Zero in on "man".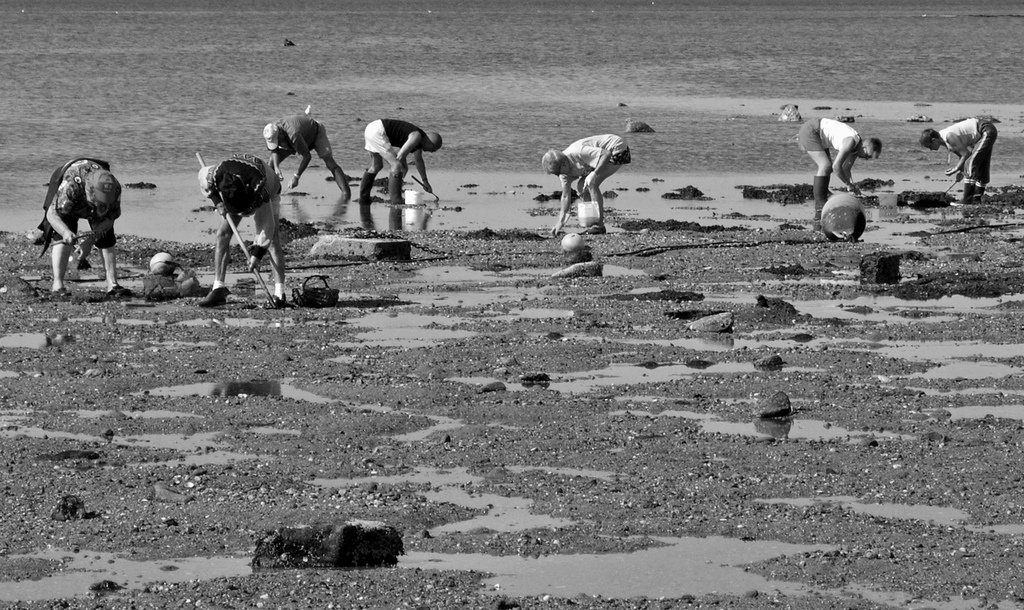
Zeroed in: (917,116,1004,202).
